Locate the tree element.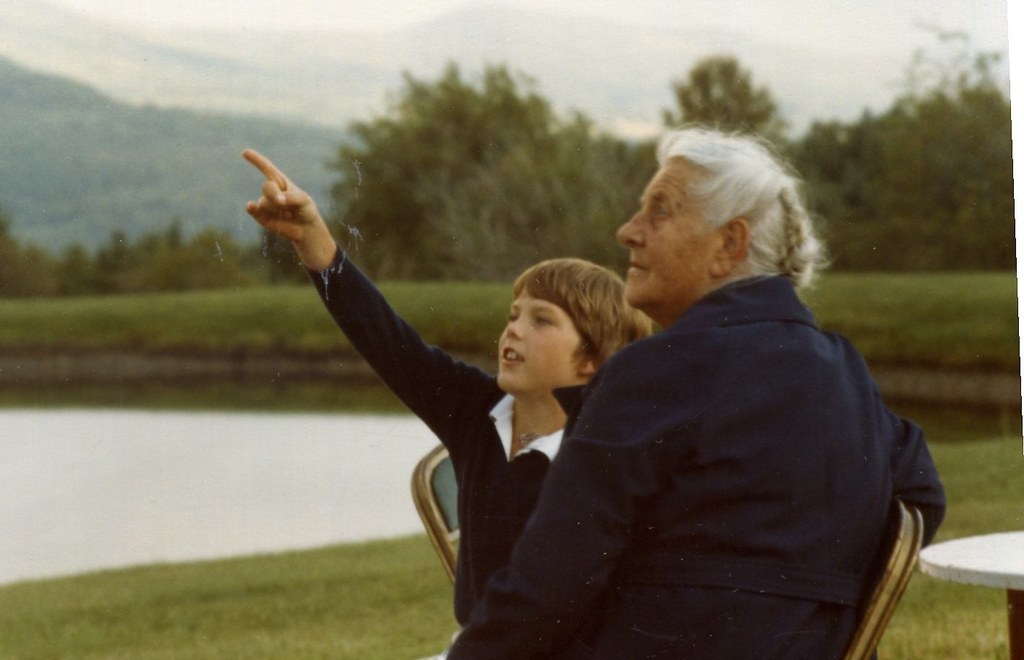
Element bbox: (317,56,642,288).
